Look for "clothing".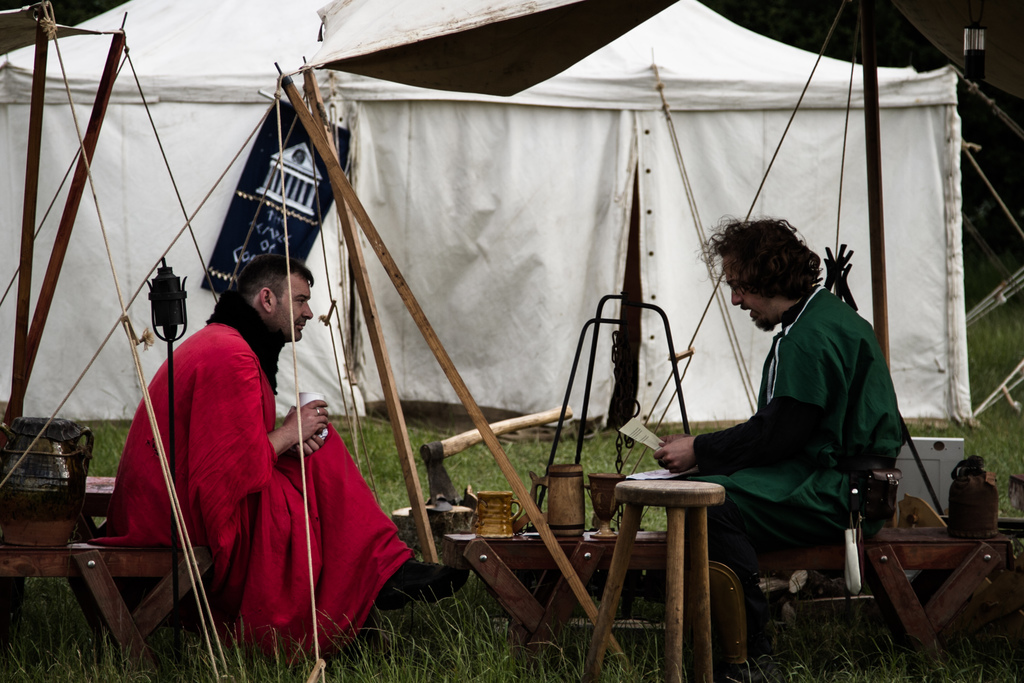
Found: rect(91, 285, 417, 666).
